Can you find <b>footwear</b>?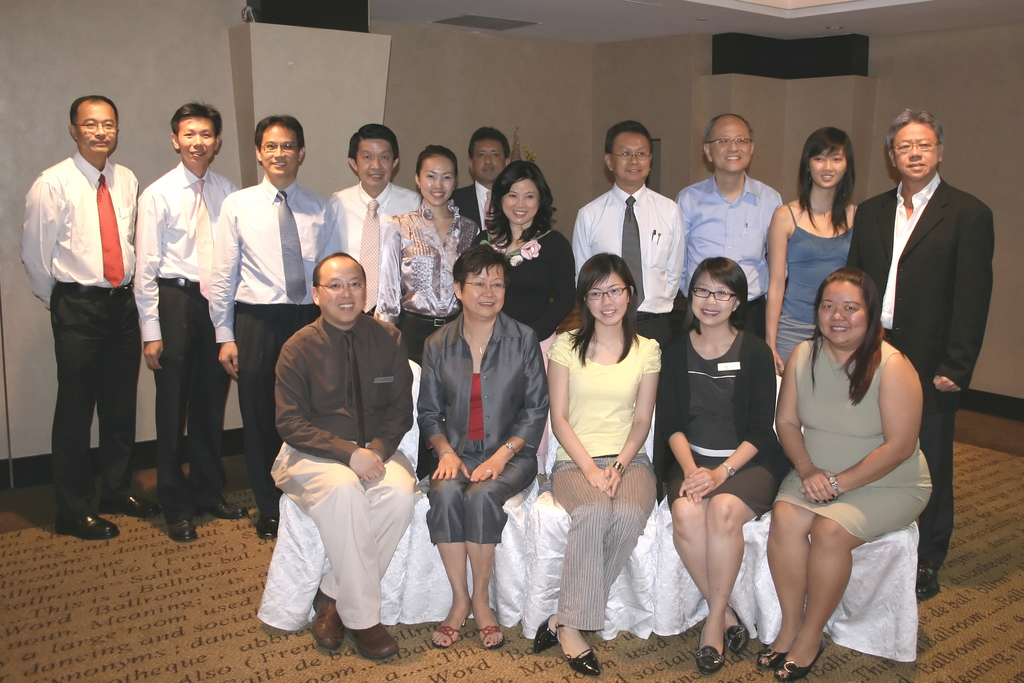
Yes, bounding box: x1=254, y1=513, x2=279, y2=540.
